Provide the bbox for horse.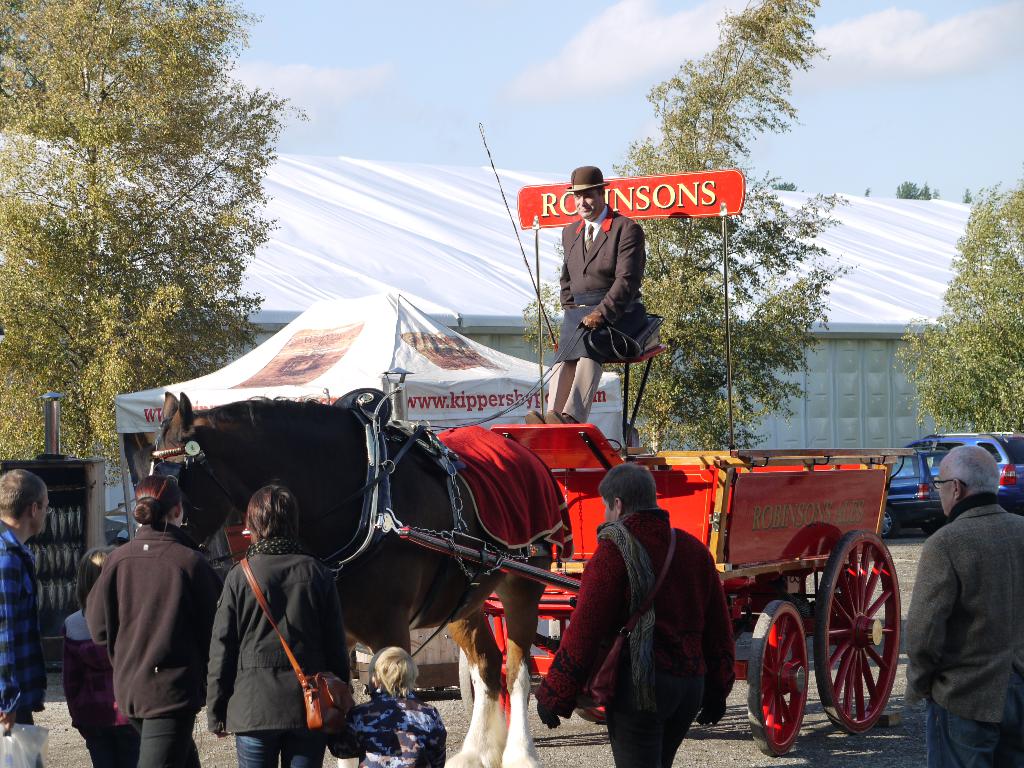
(left=133, top=386, right=572, bottom=767).
